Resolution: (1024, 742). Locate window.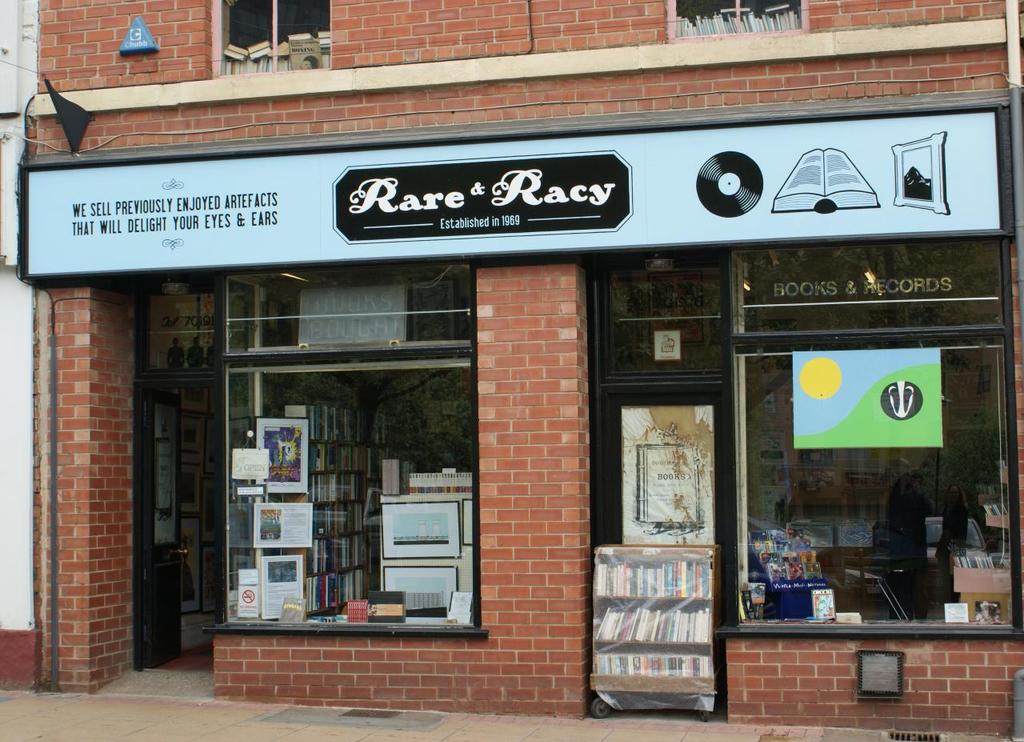
detection(665, 0, 808, 46).
